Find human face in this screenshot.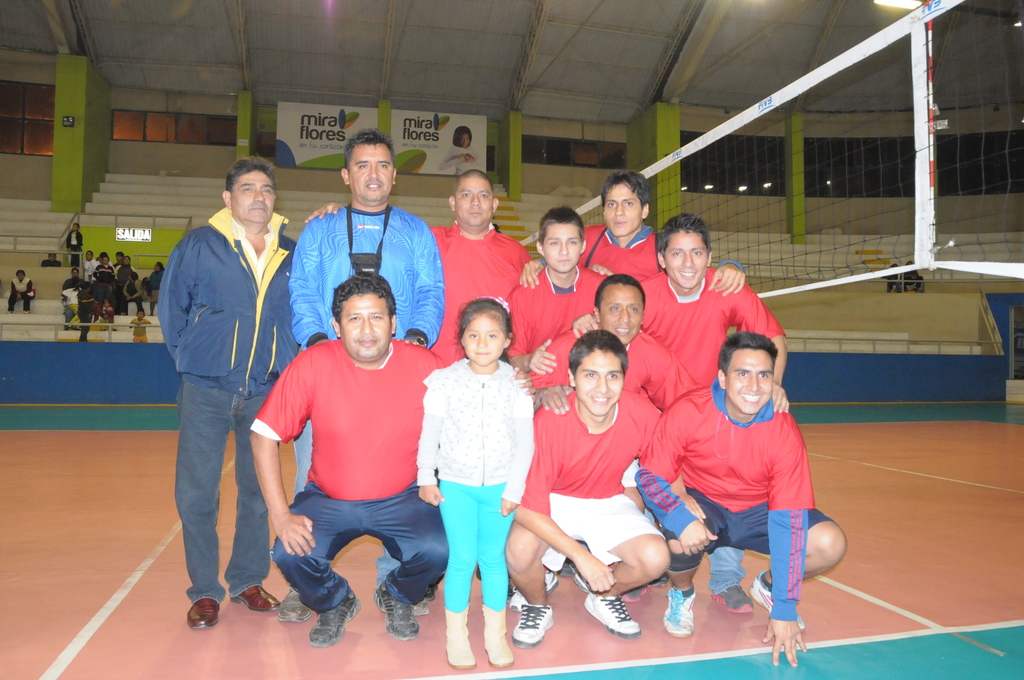
The bounding box for human face is 156,264,157,268.
